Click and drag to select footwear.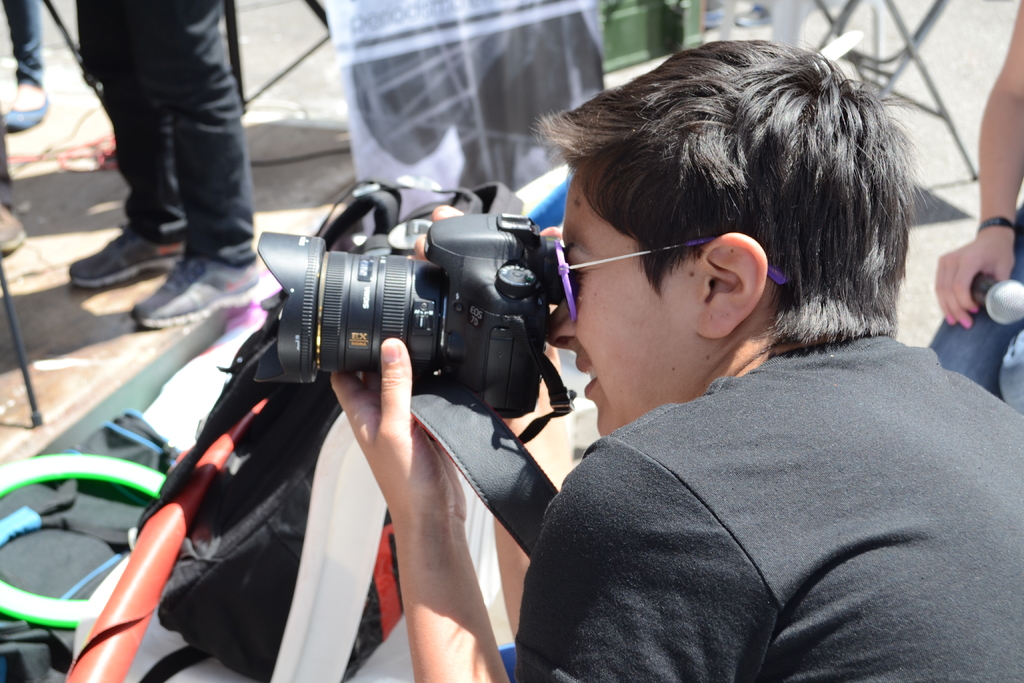
Selection: bbox=(5, 86, 49, 134).
